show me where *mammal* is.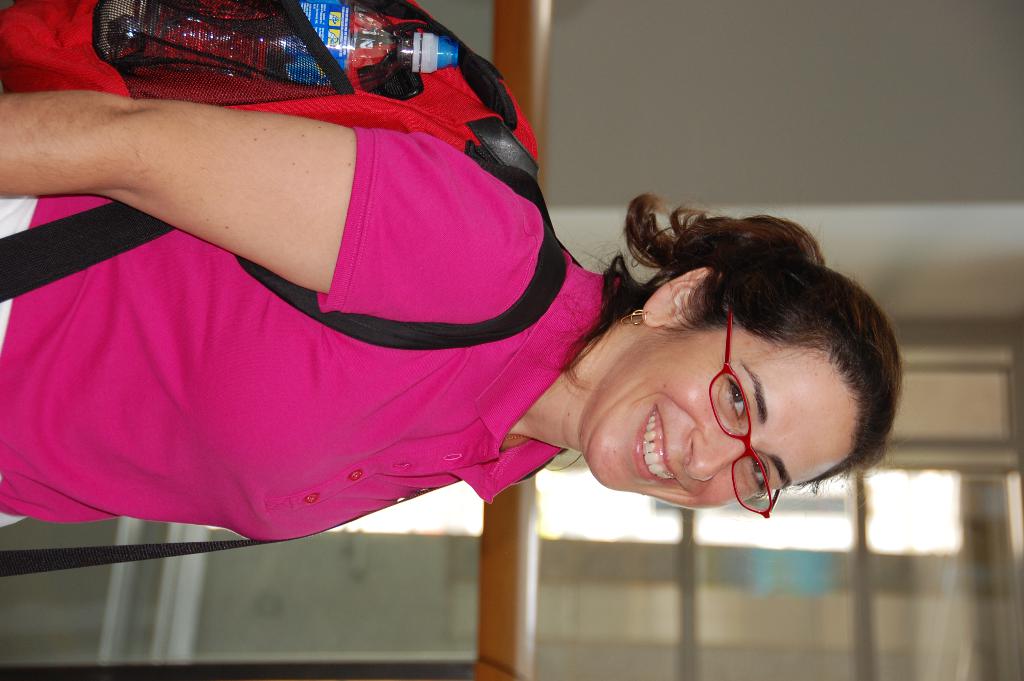
*mammal* is at <bbox>0, 99, 912, 550</bbox>.
